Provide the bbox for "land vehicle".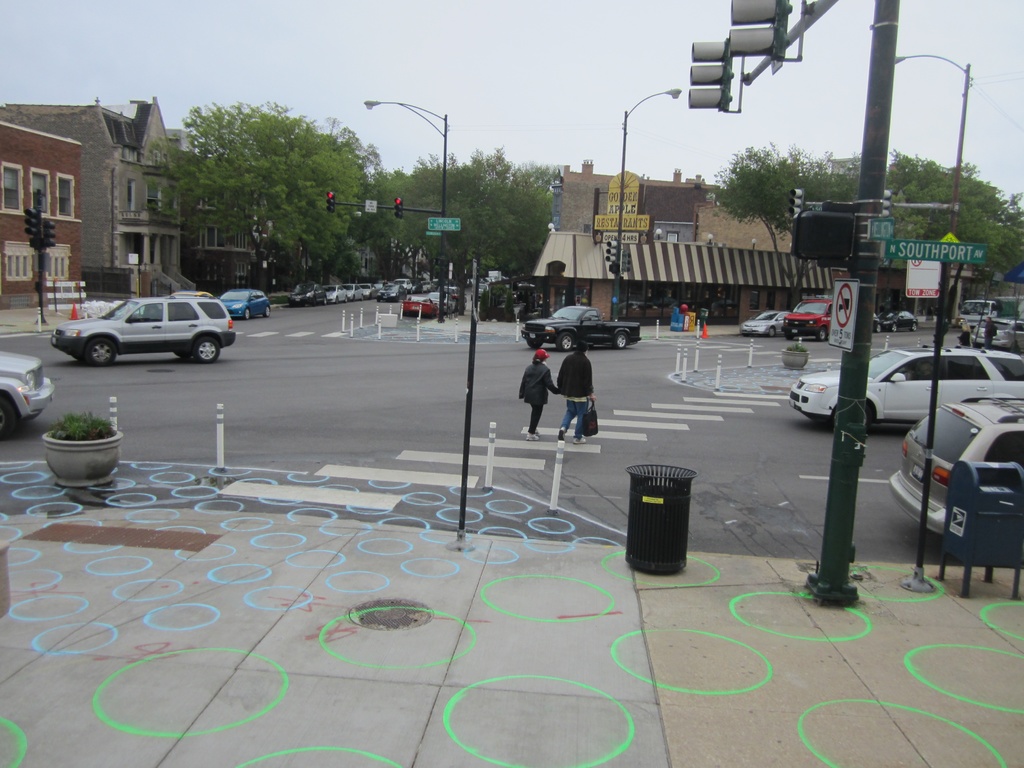
box=[435, 285, 468, 310].
